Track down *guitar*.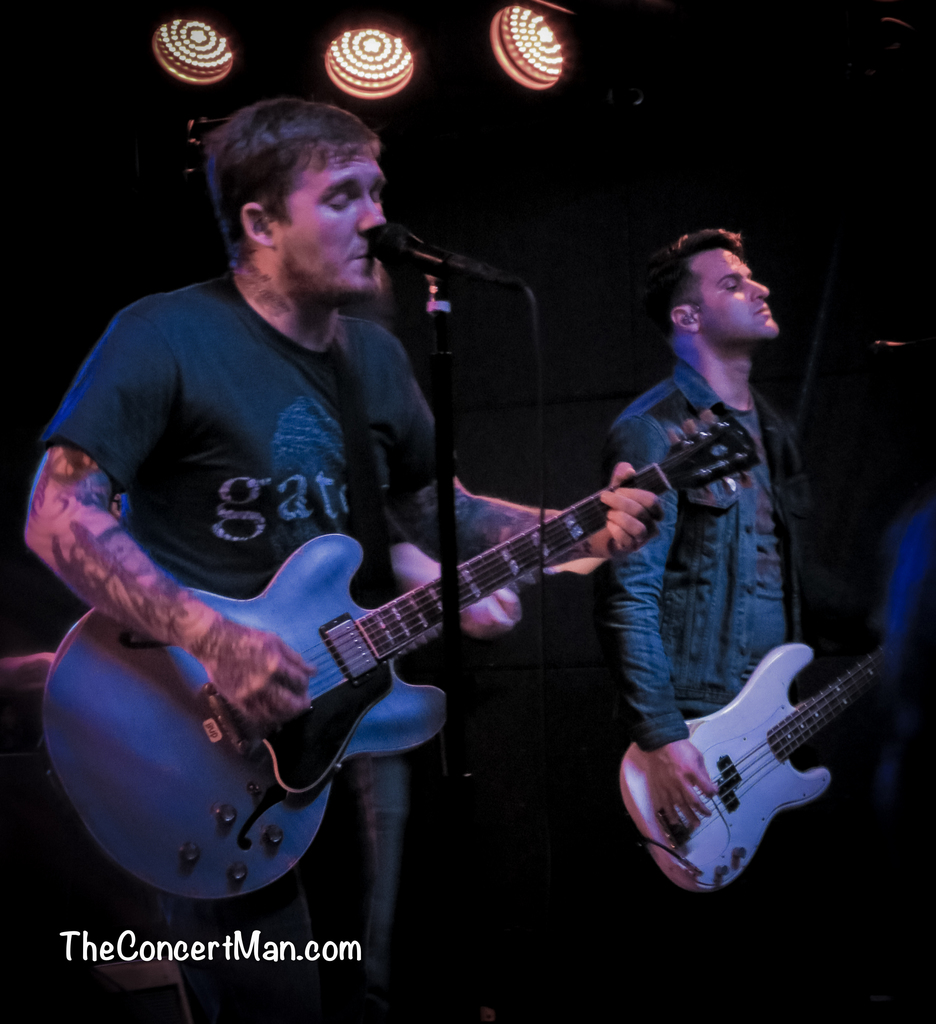
Tracked to (34,396,764,904).
